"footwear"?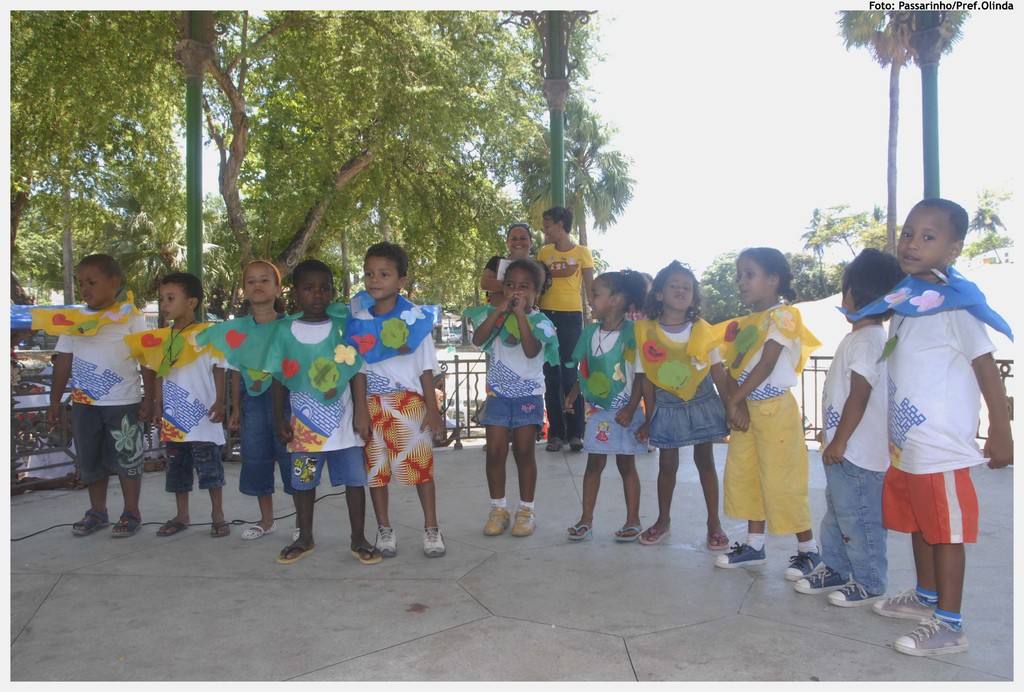
select_region(243, 525, 277, 538)
